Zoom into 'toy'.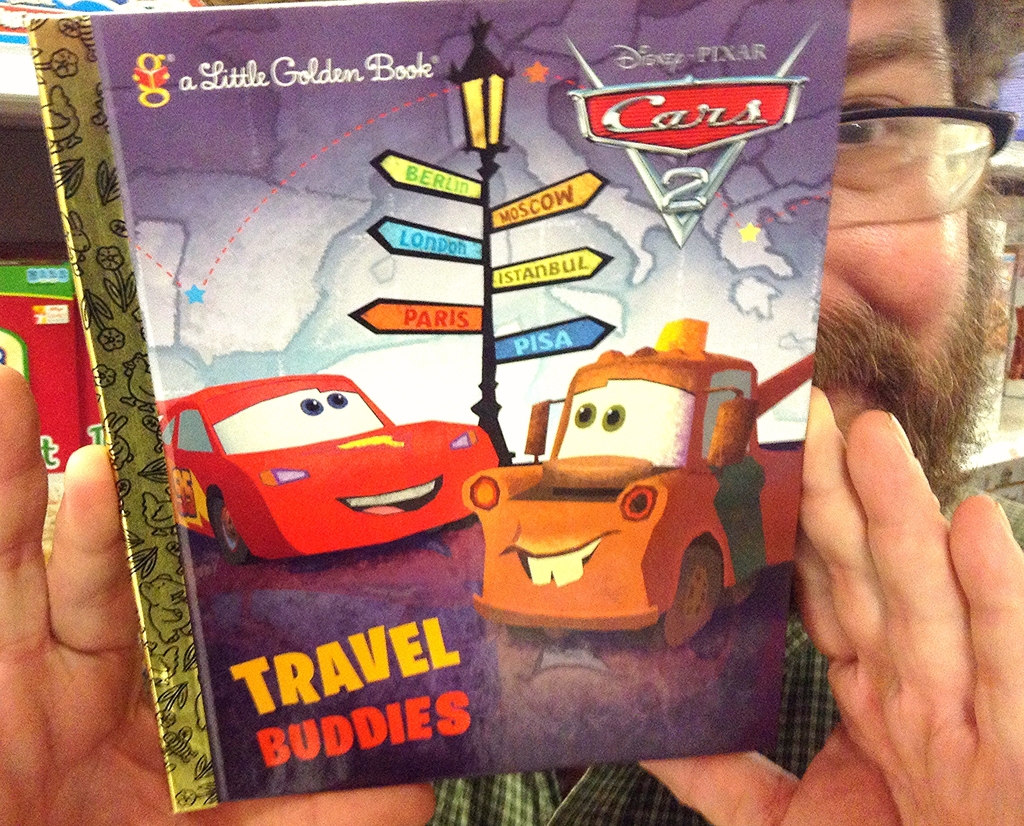
Zoom target: {"x1": 152, "y1": 374, "x2": 499, "y2": 567}.
